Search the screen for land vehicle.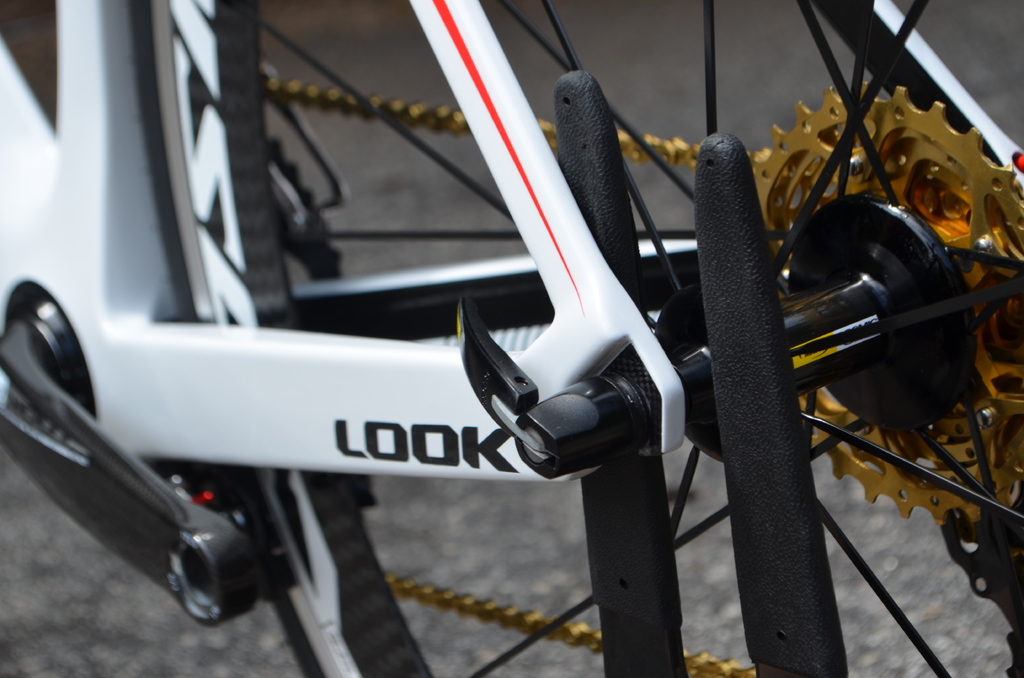
Found at {"x1": 0, "y1": 0, "x2": 1023, "y2": 677}.
